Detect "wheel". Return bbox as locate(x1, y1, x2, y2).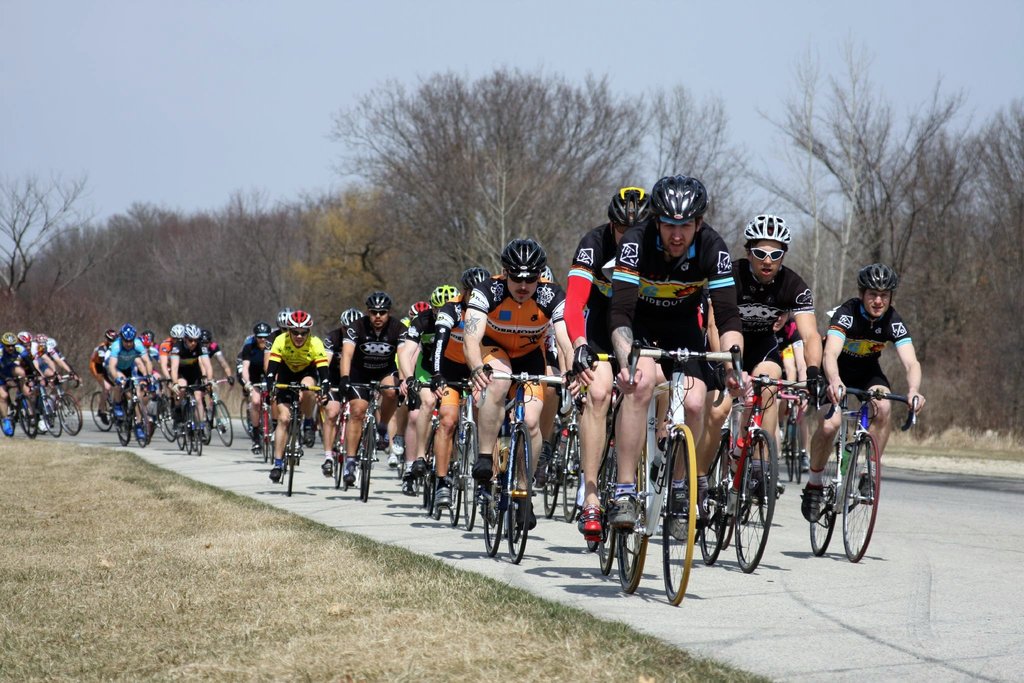
locate(594, 444, 616, 577).
